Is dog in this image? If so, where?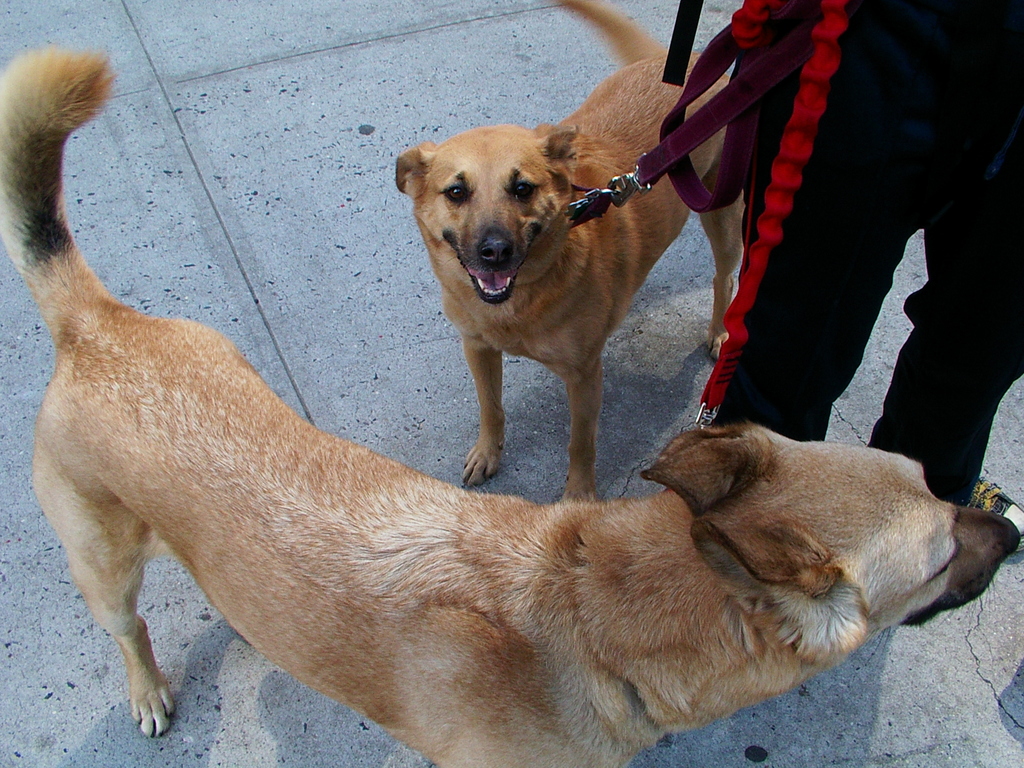
Yes, at <bbox>393, 0, 750, 504</bbox>.
